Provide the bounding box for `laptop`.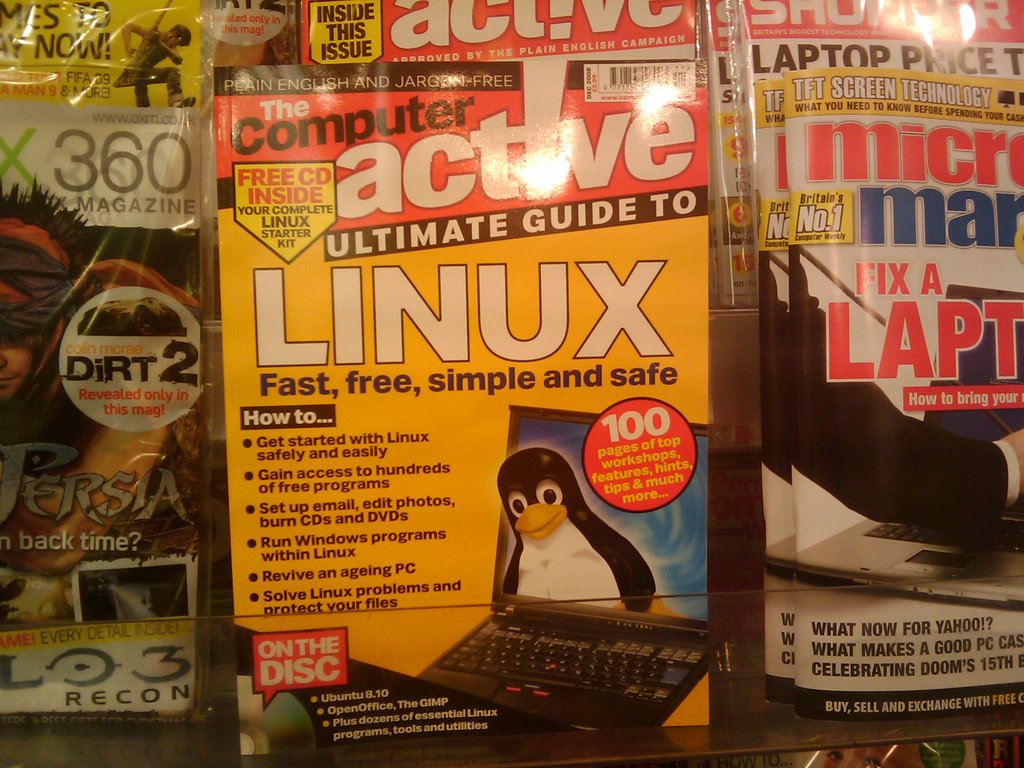
bbox(767, 280, 1021, 613).
